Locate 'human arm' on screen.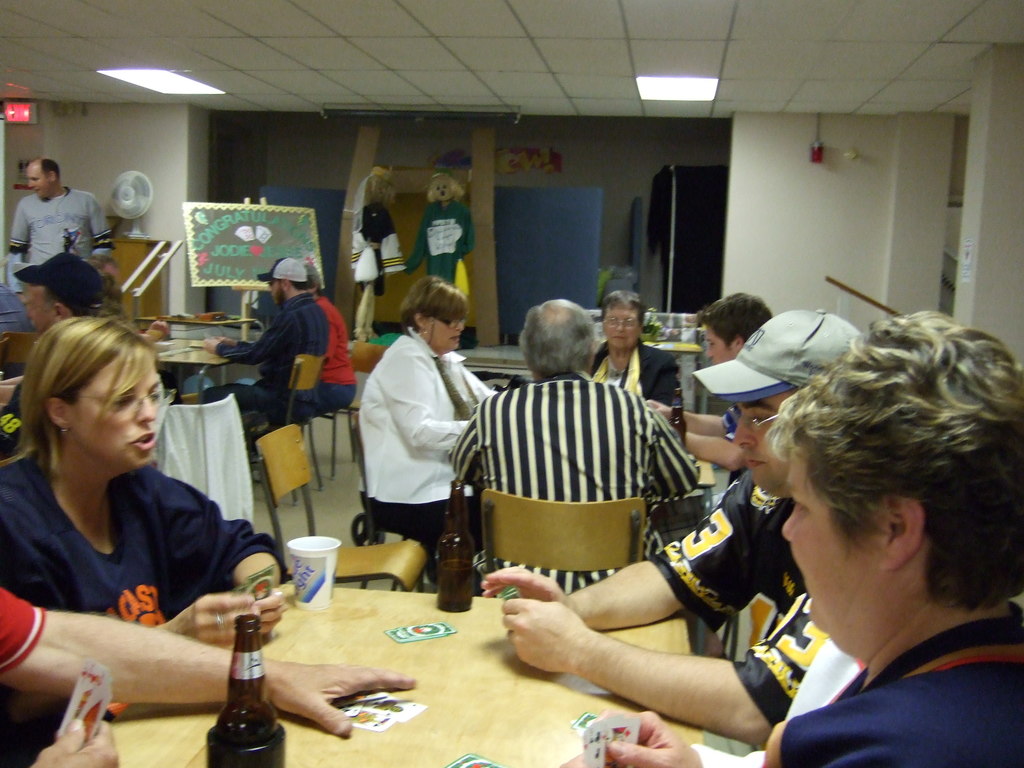
On screen at l=643, t=394, r=727, b=436.
